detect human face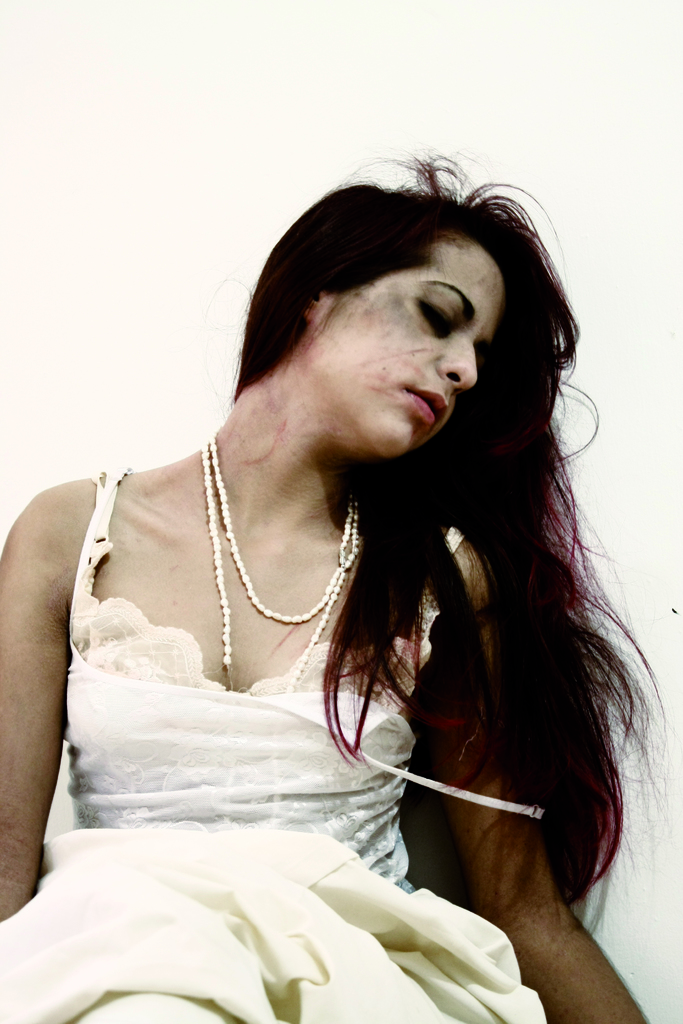
327, 243, 505, 451
